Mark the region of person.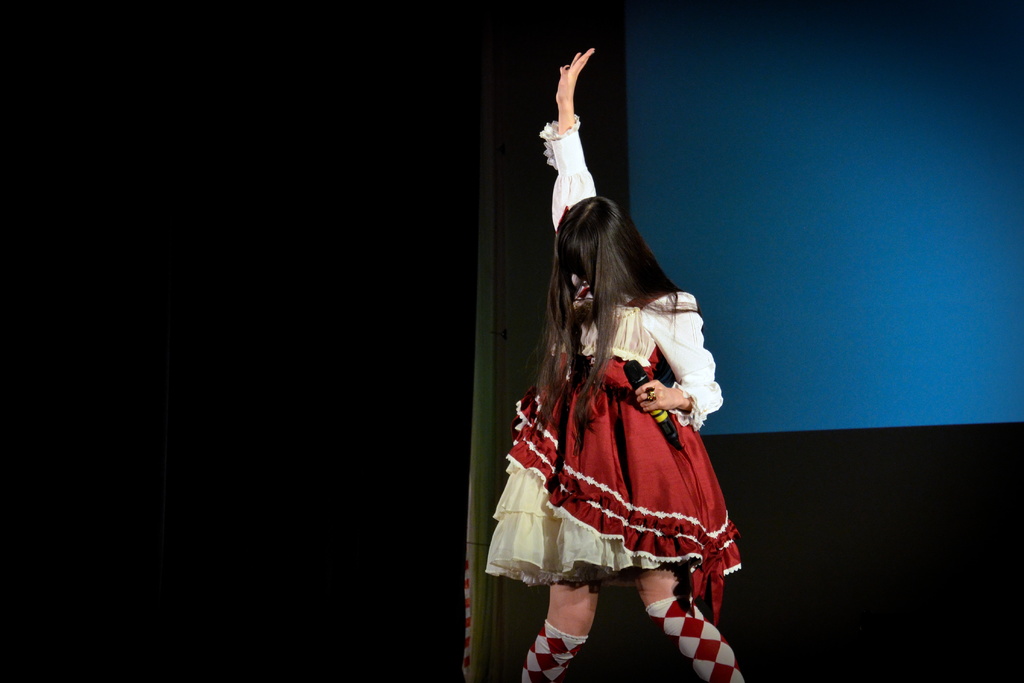
Region: [509, 129, 747, 682].
